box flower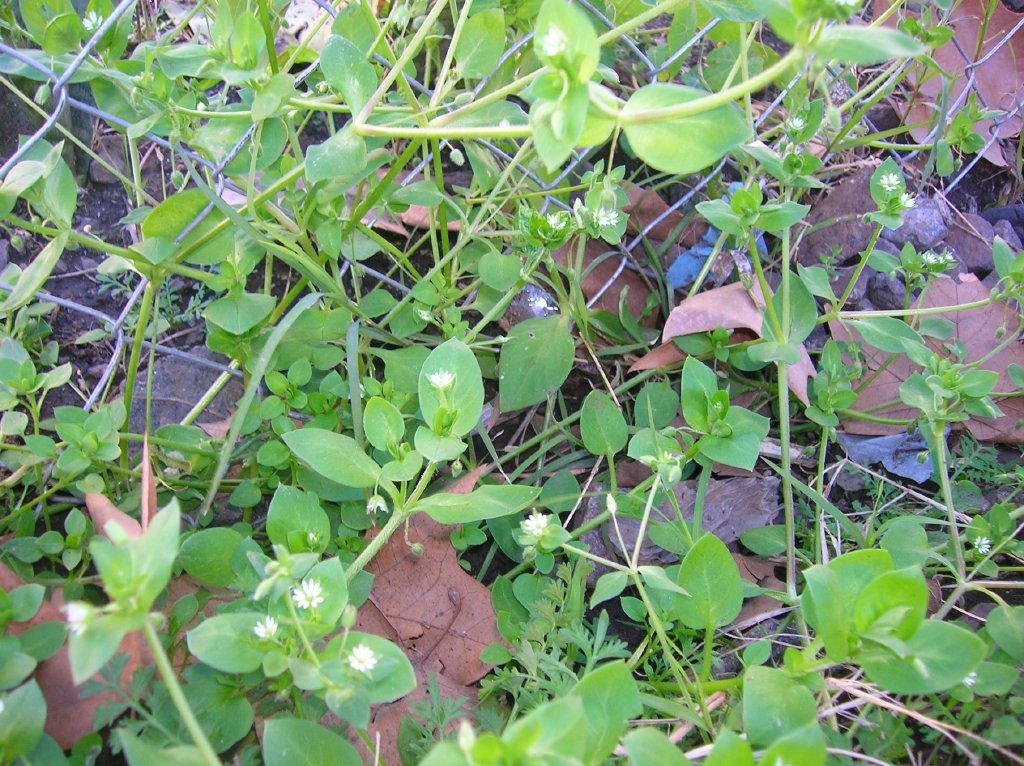
539:31:566:55
